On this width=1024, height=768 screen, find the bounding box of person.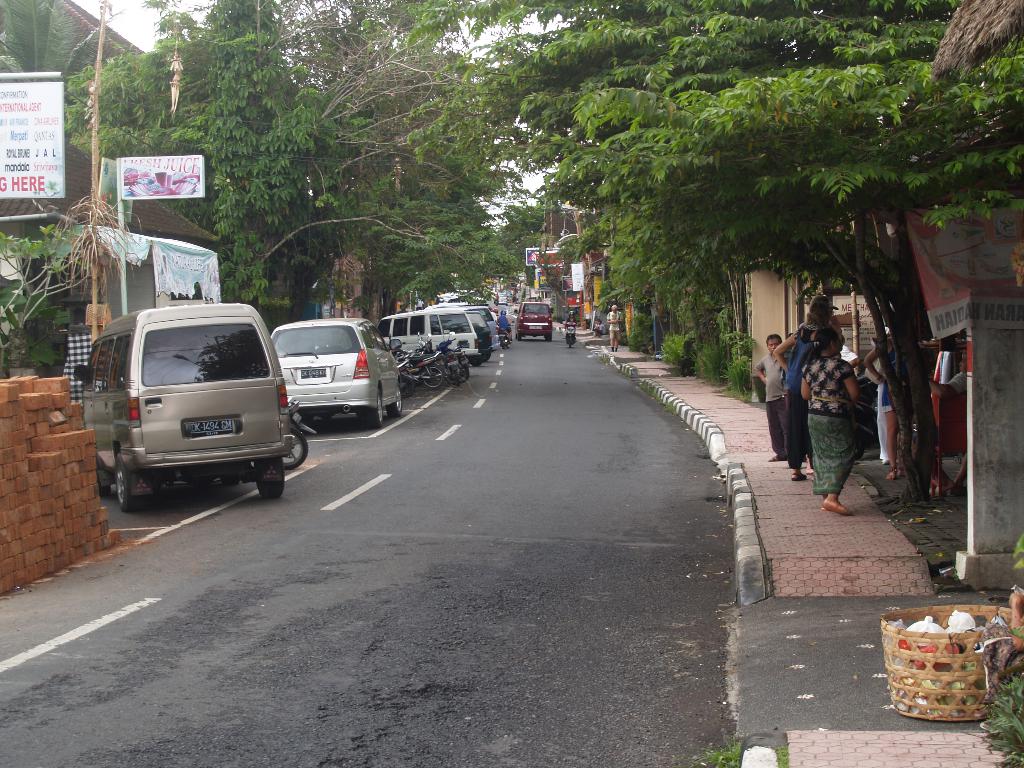
Bounding box: (869,339,904,481).
